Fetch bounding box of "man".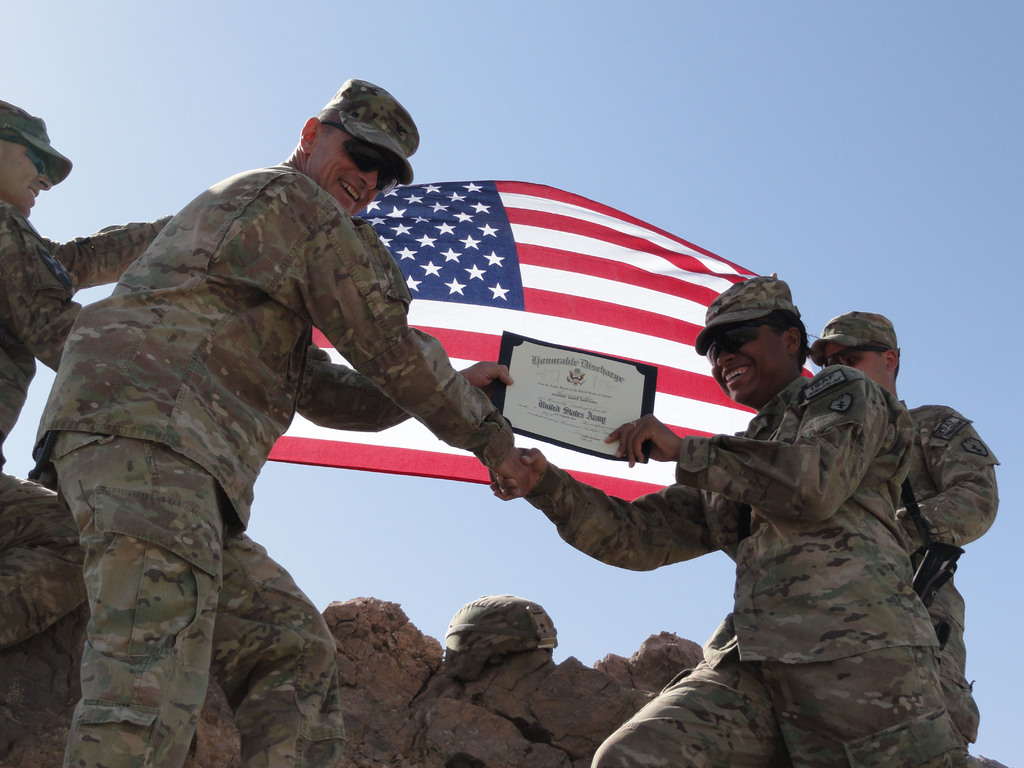
Bbox: (809, 310, 999, 749).
